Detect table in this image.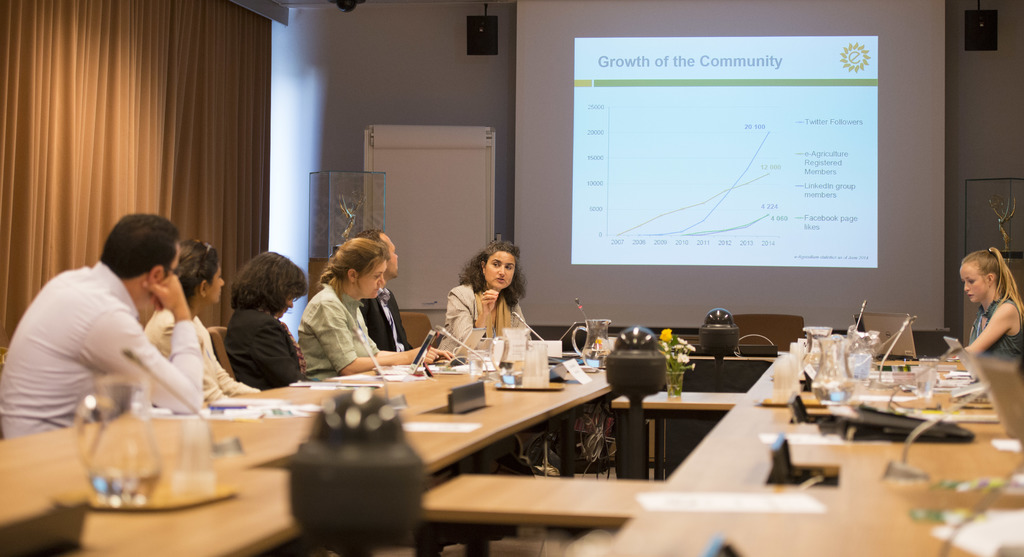
Detection: bbox(594, 335, 1023, 556).
